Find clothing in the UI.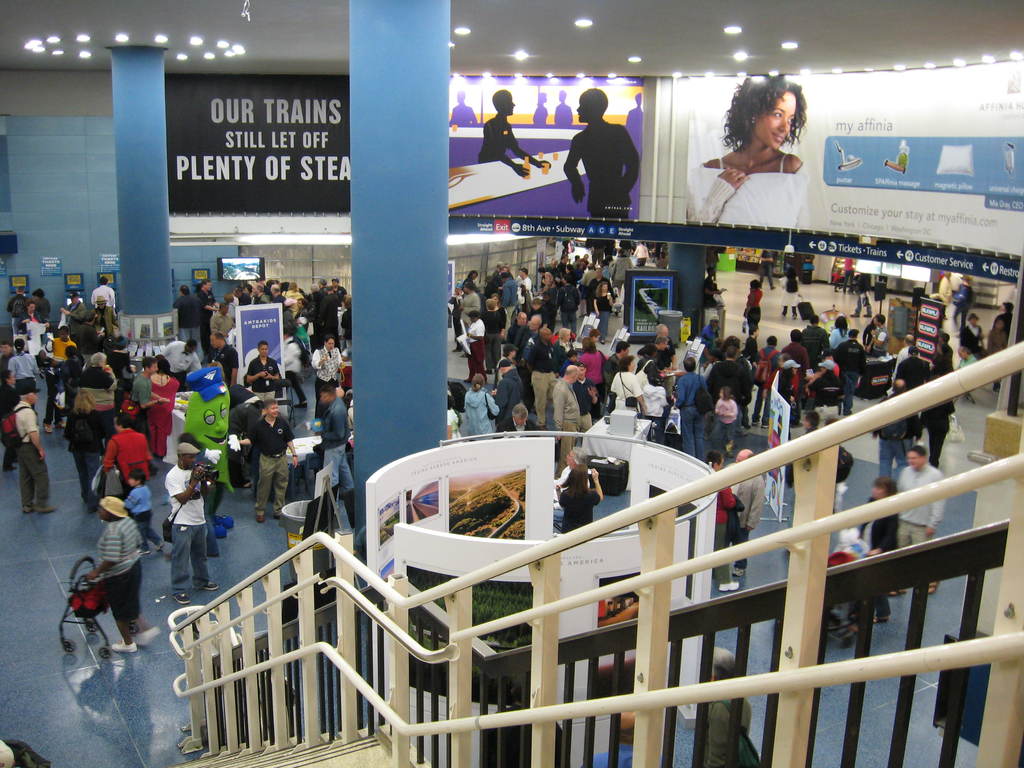
UI element at l=20, t=402, r=57, b=508.
